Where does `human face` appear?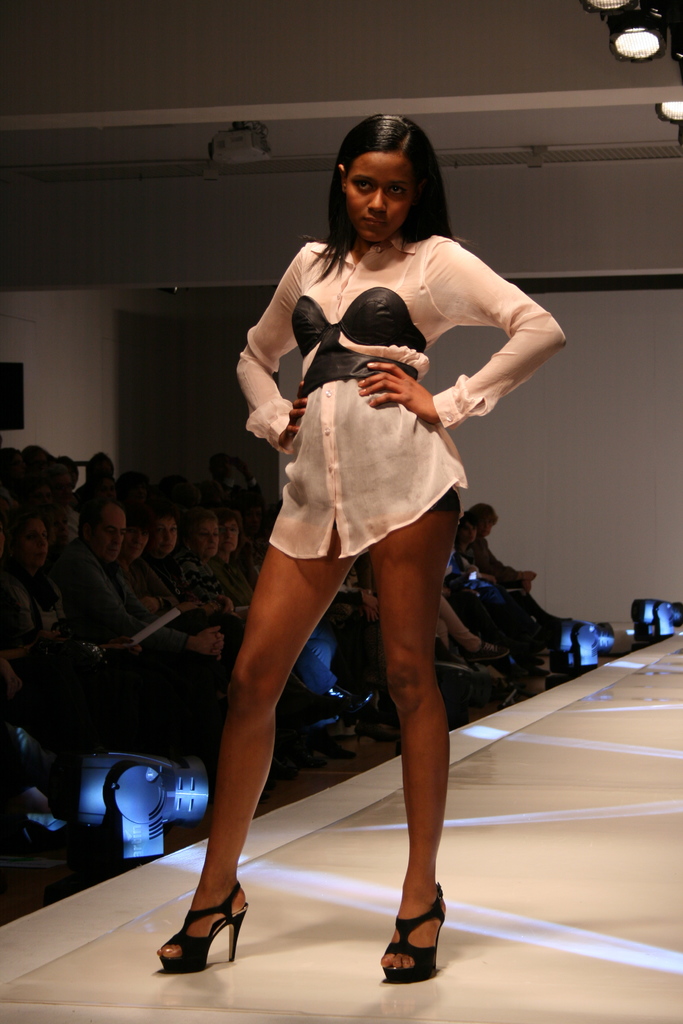
Appears at (124,525,147,561).
